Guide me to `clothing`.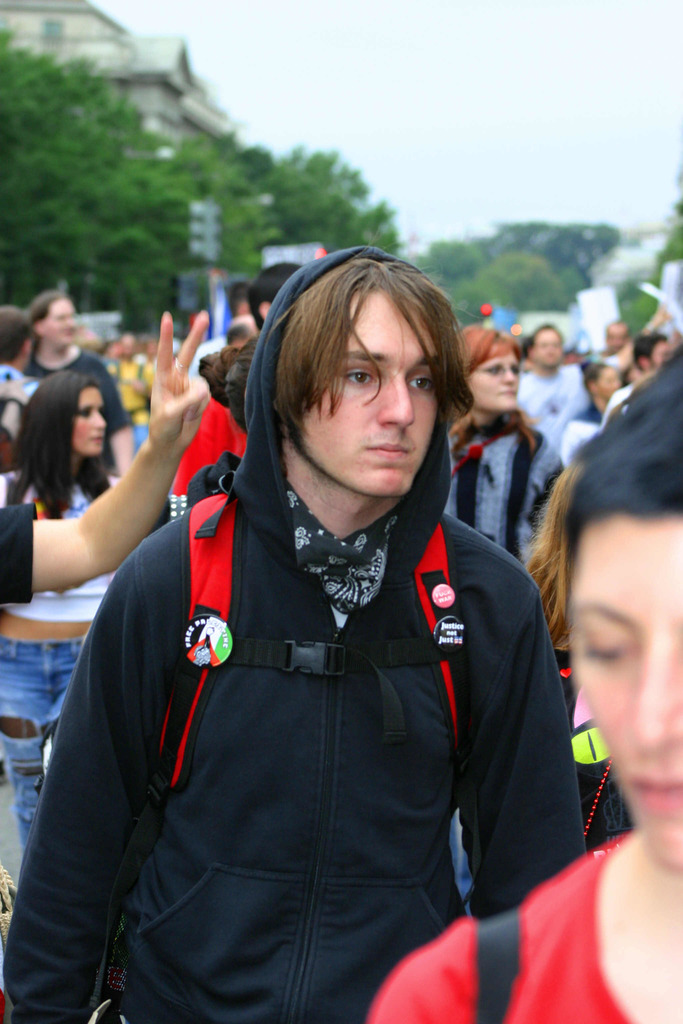
Guidance: {"x1": 0, "y1": 469, "x2": 124, "y2": 856}.
